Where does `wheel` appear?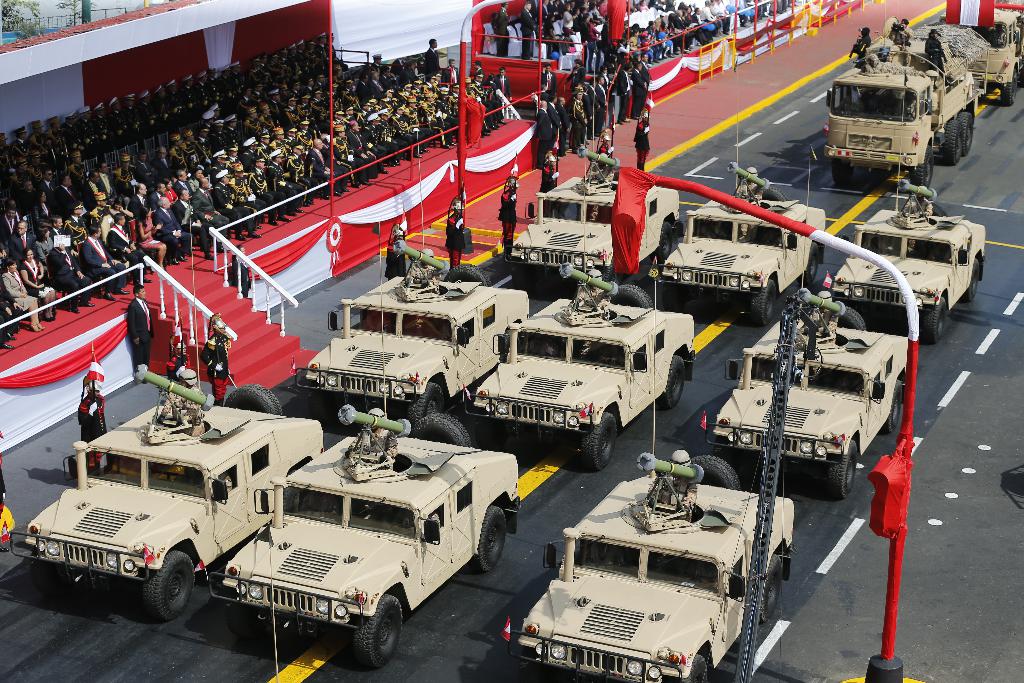
Appears at (840, 306, 866, 331).
